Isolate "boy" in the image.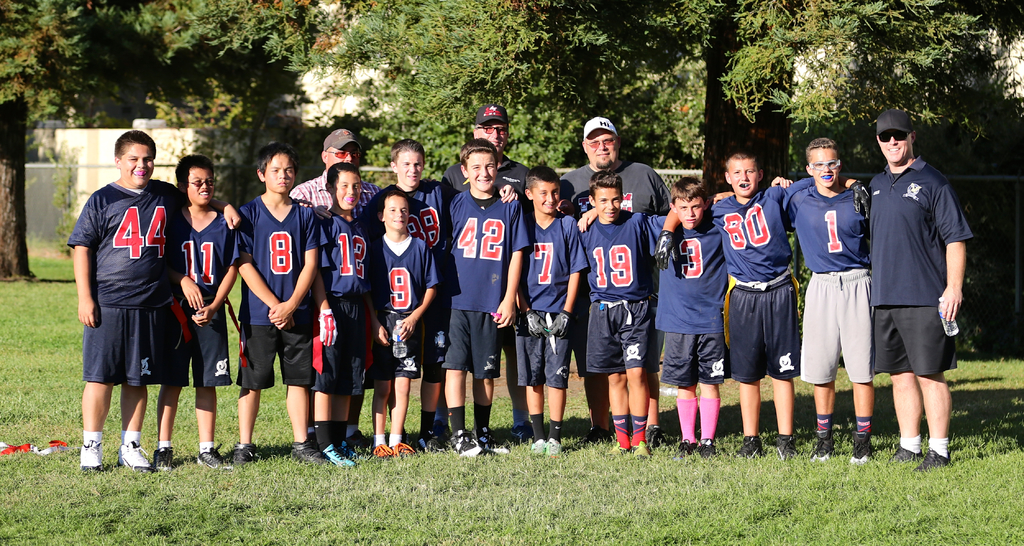
Isolated region: (577,177,657,464).
